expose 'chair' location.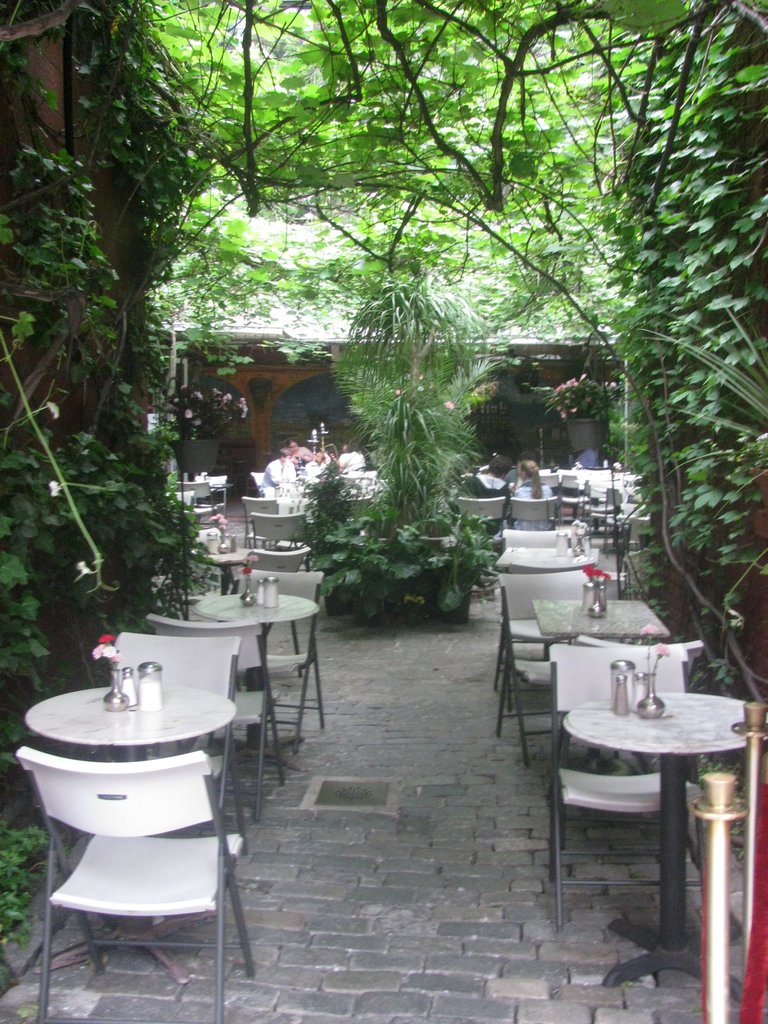
Exposed at [536,472,557,490].
